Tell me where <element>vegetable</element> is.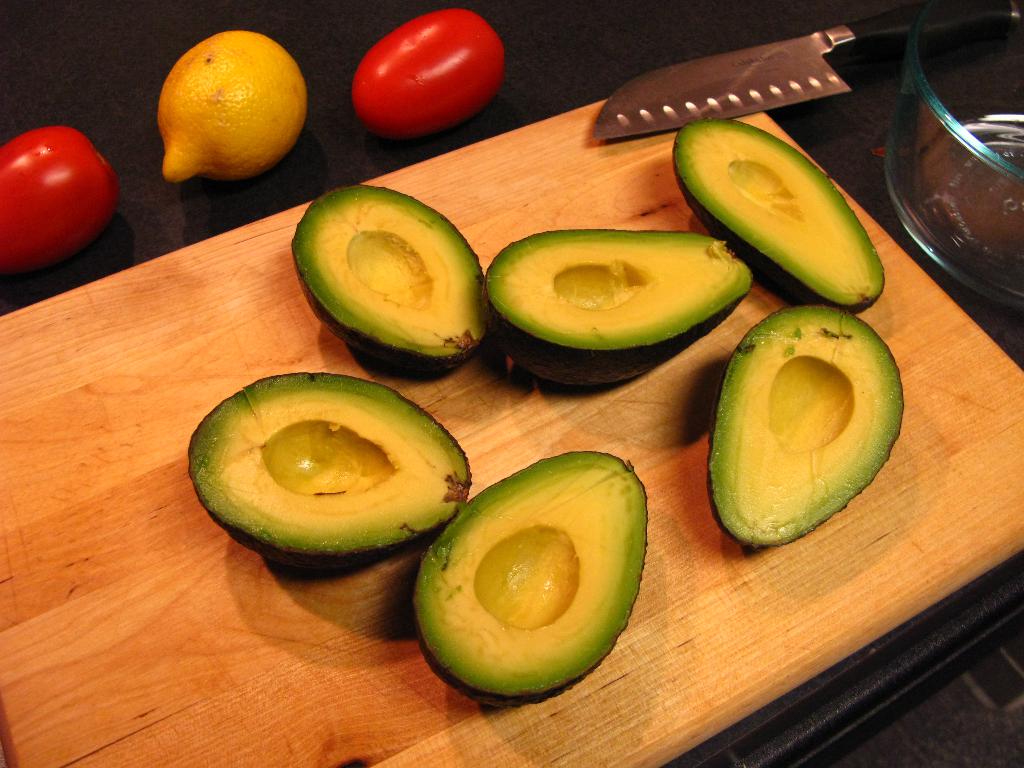
<element>vegetable</element> is at region(0, 126, 120, 273).
